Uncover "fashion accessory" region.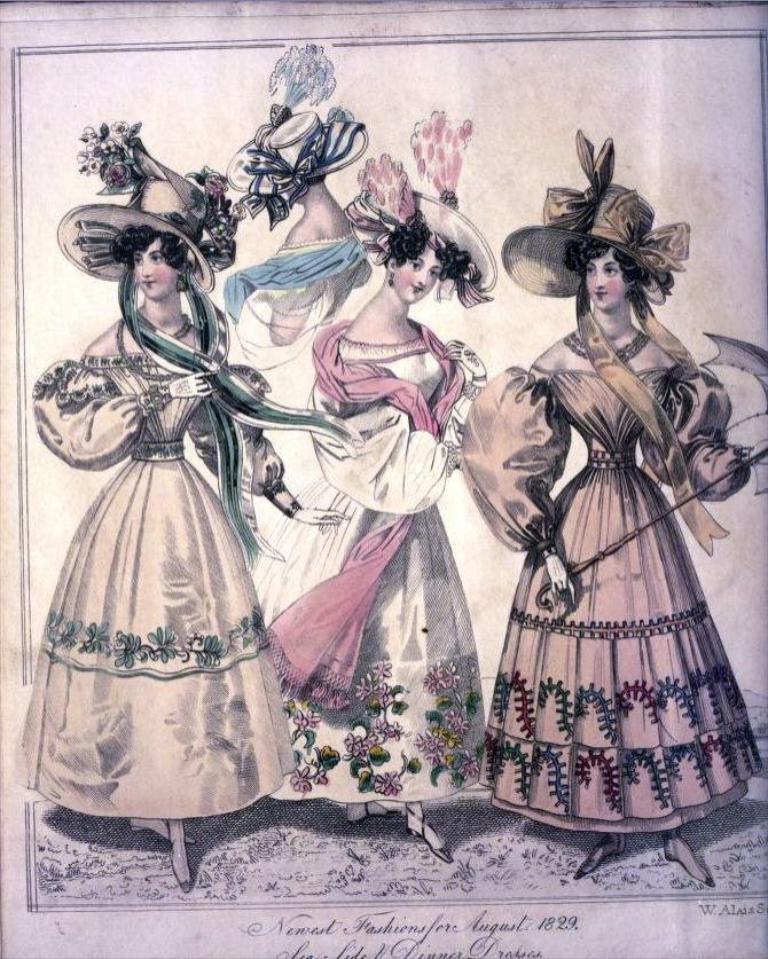
Uncovered: locate(499, 126, 690, 305).
